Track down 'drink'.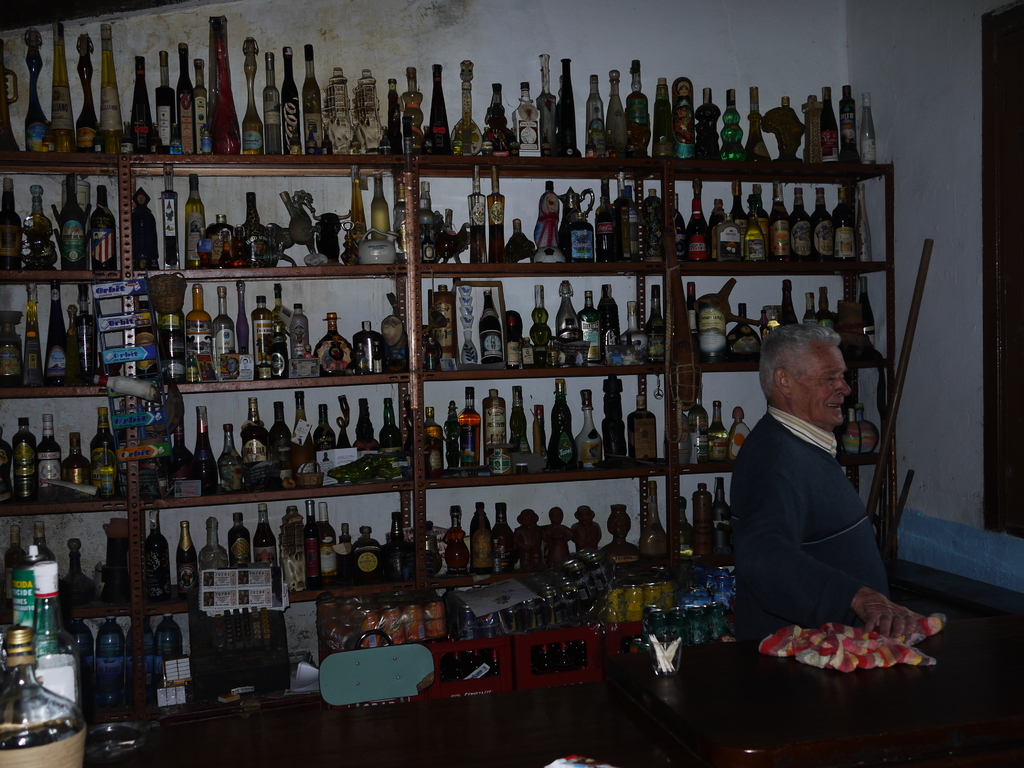
Tracked to 12,418,37,477.
